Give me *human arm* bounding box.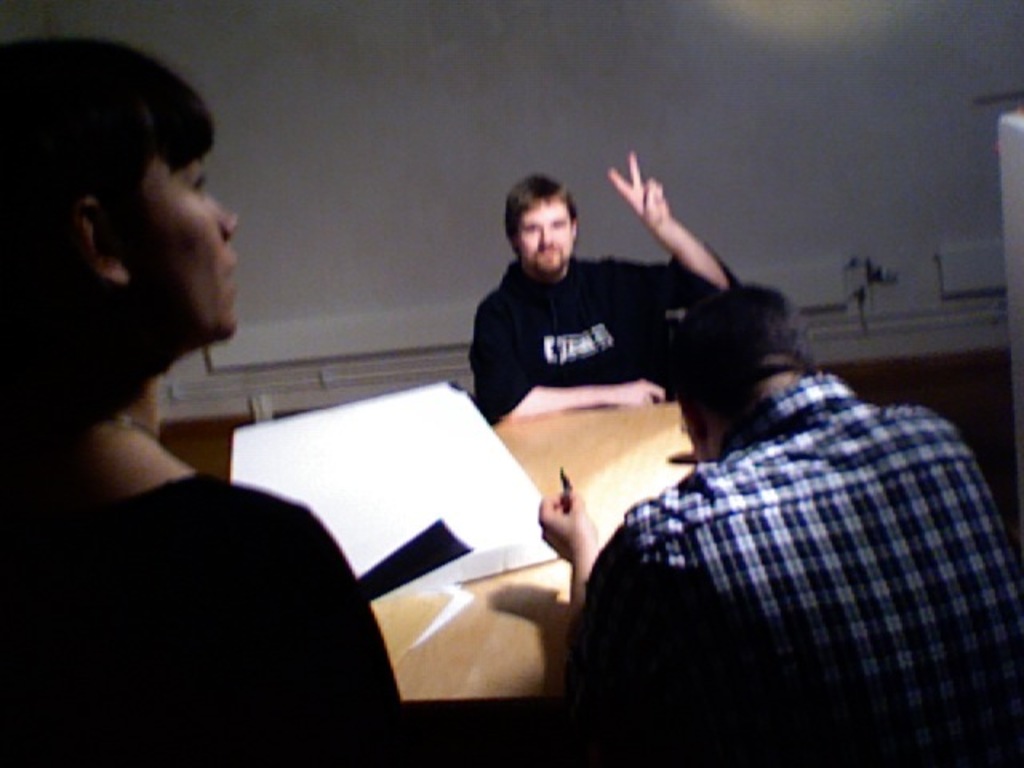
box=[272, 493, 418, 766].
